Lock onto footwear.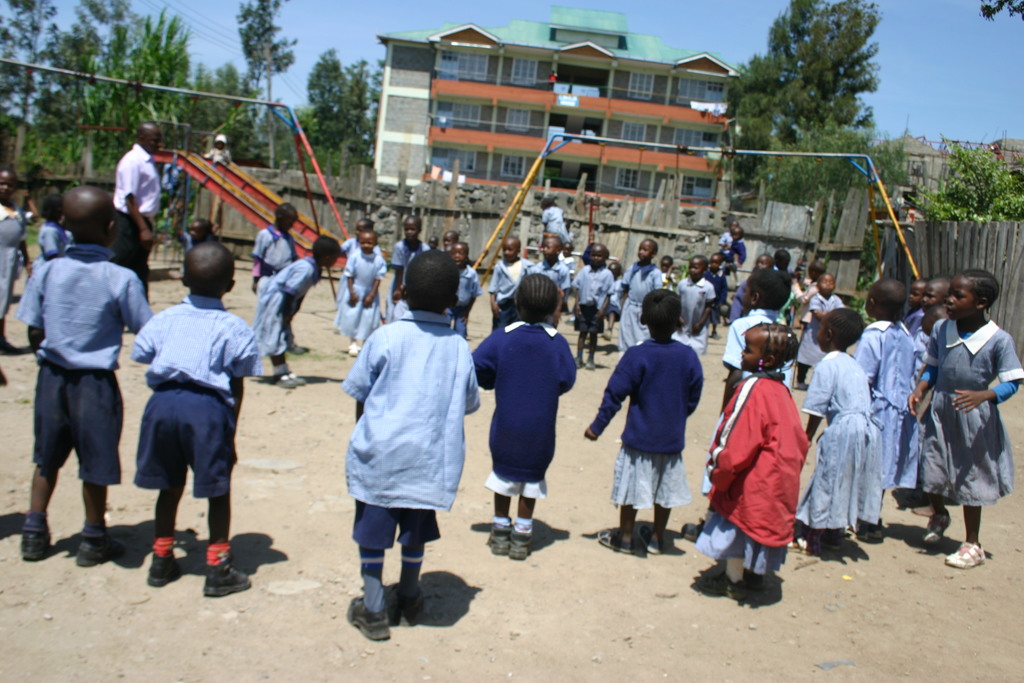
Locked: {"x1": 697, "y1": 572, "x2": 747, "y2": 598}.
